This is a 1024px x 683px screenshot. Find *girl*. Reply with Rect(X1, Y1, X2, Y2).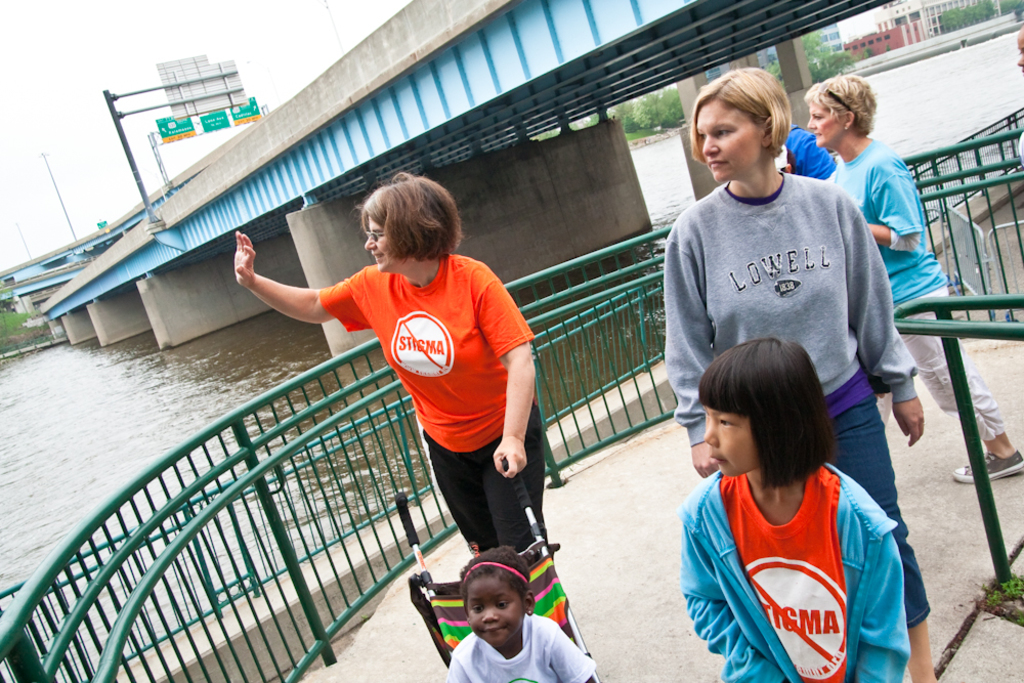
Rect(675, 335, 914, 682).
